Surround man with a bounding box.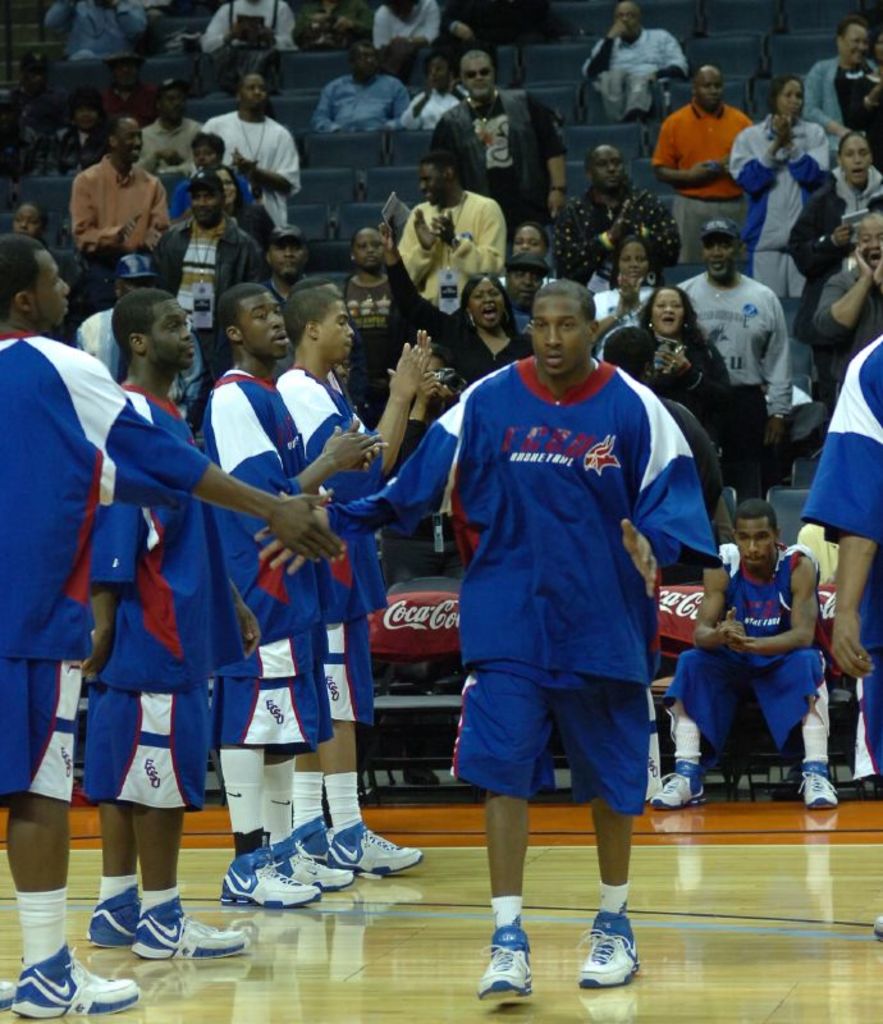
(311,38,411,134).
